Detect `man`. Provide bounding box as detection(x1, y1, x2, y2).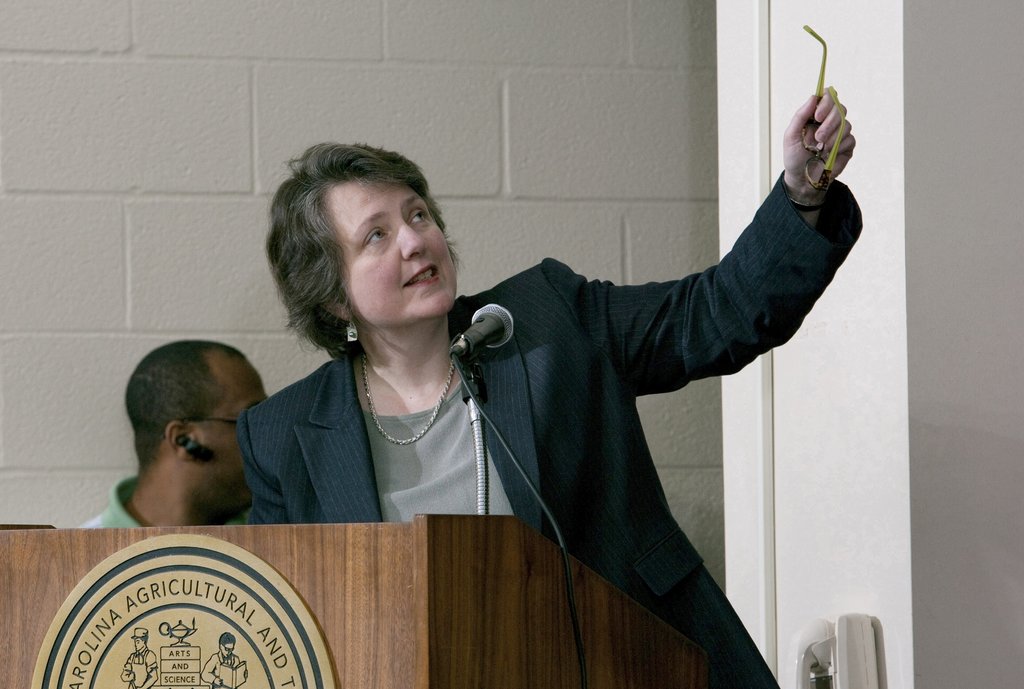
detection(199, 633, 249, 688).
